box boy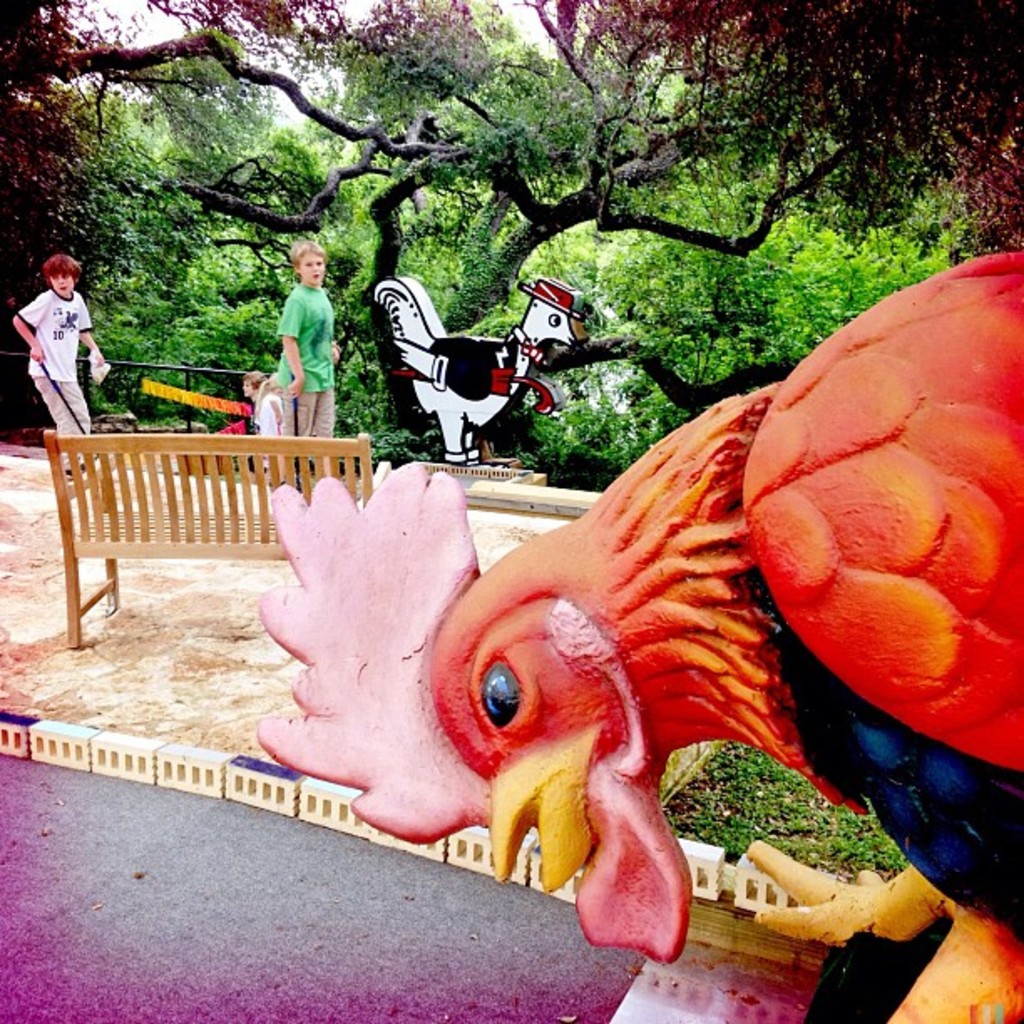
left=10, top=251, right=105, bottom=485
